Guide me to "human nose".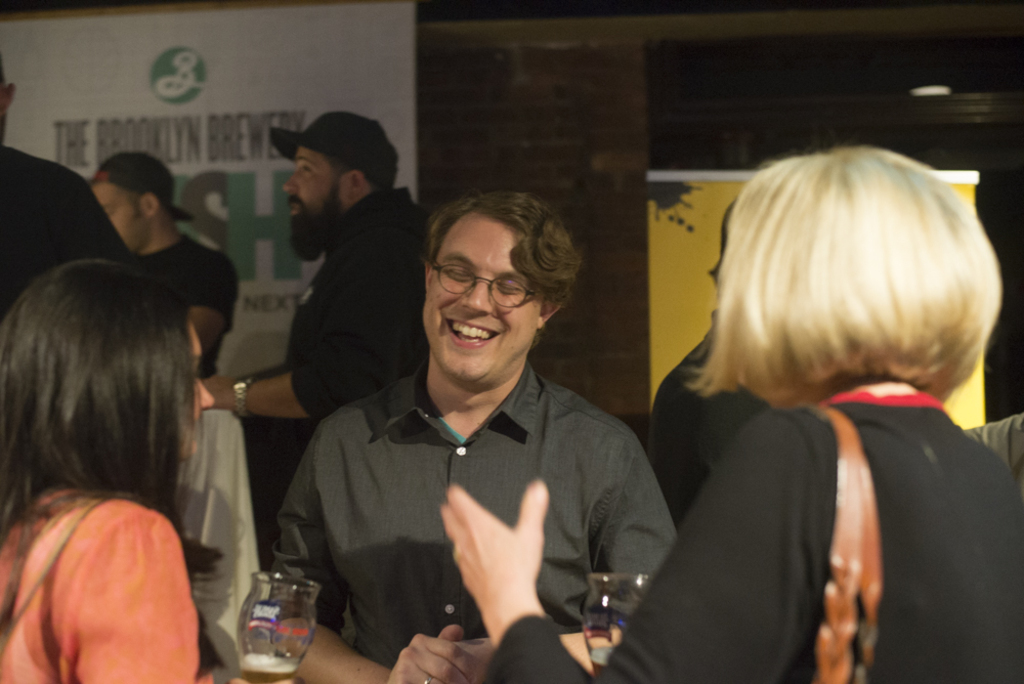
Guidance: [x1=458, y1=282, x2=492, y2=316].
